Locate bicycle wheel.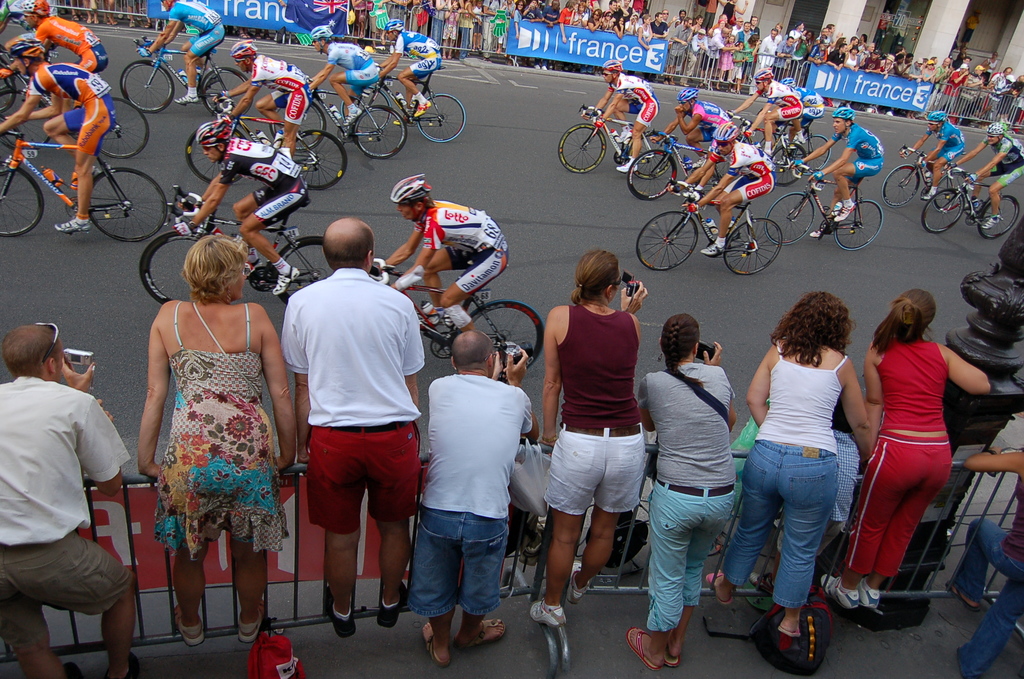
Bounding box: [769,141,804,187].
